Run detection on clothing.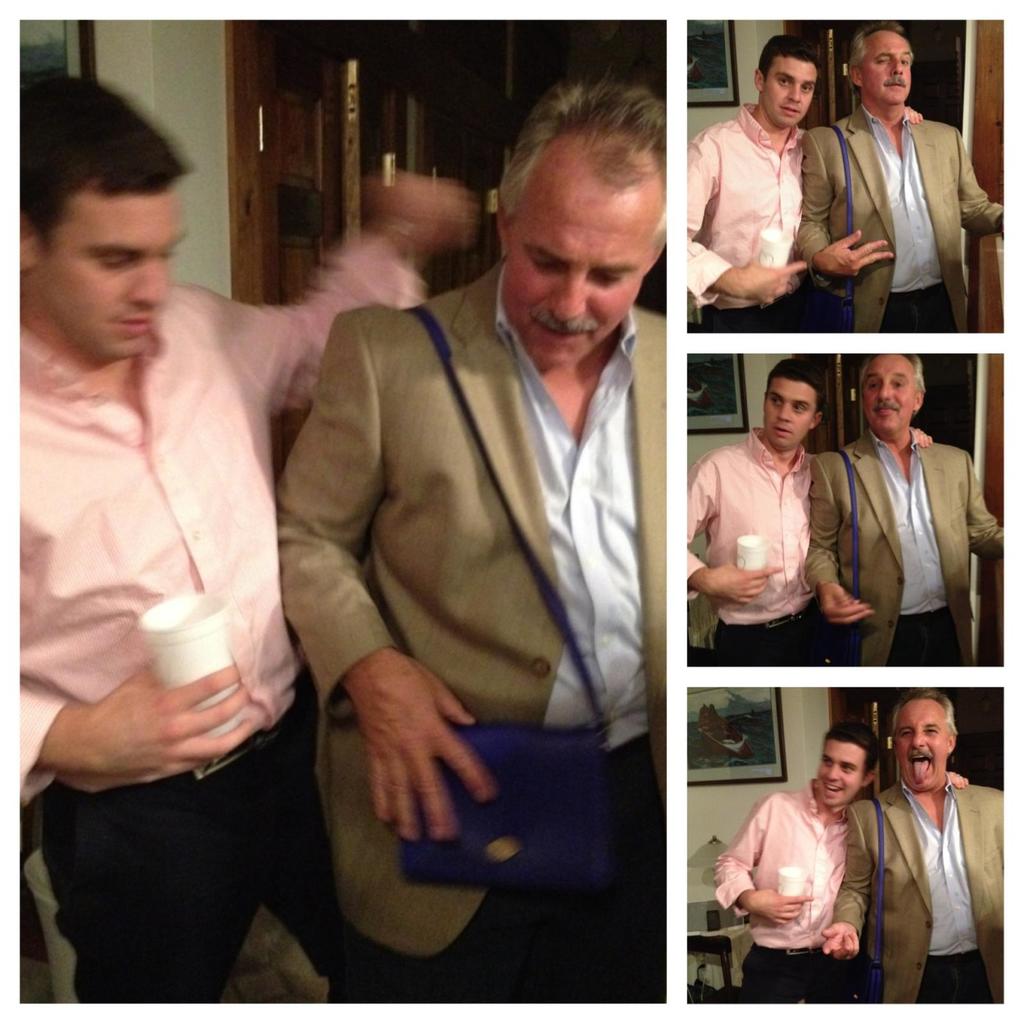
Result: [794,100,1007,336].
